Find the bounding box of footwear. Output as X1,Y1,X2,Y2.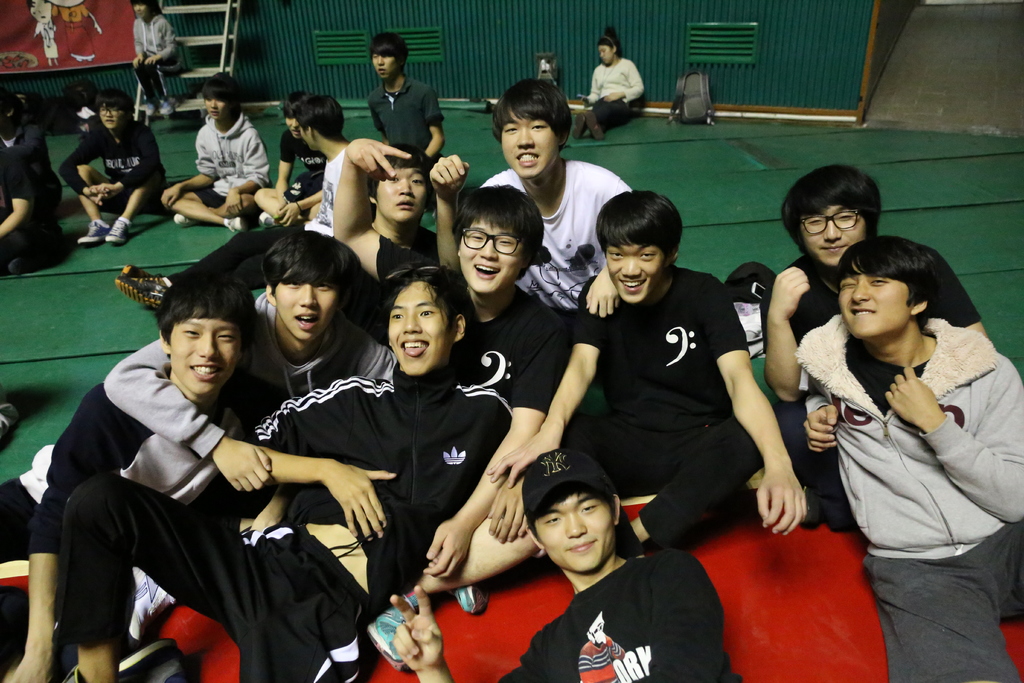
371,585,423,667.
